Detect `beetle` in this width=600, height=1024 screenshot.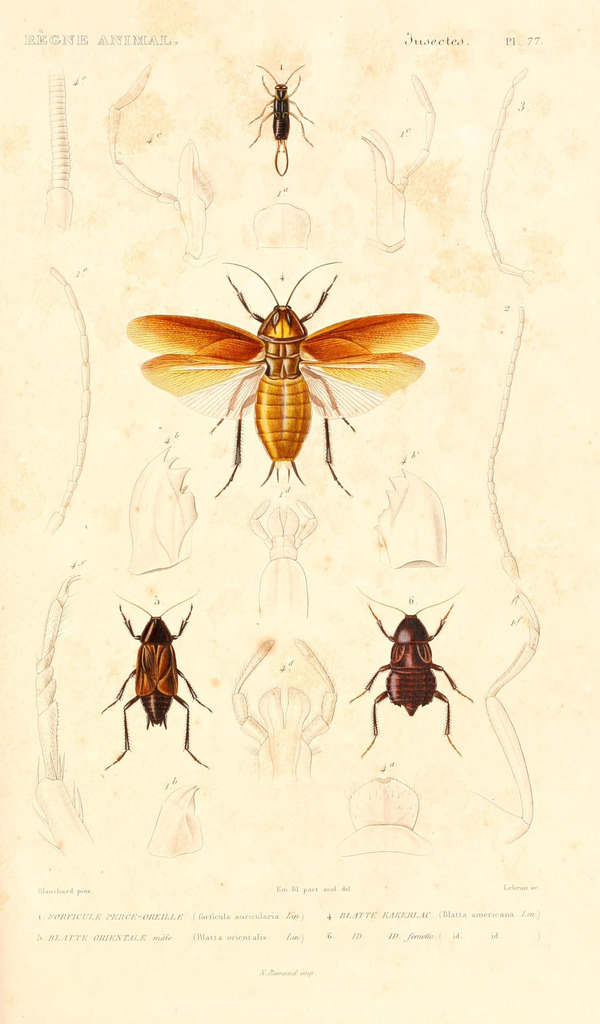
Detection: 109,579,199,751.
